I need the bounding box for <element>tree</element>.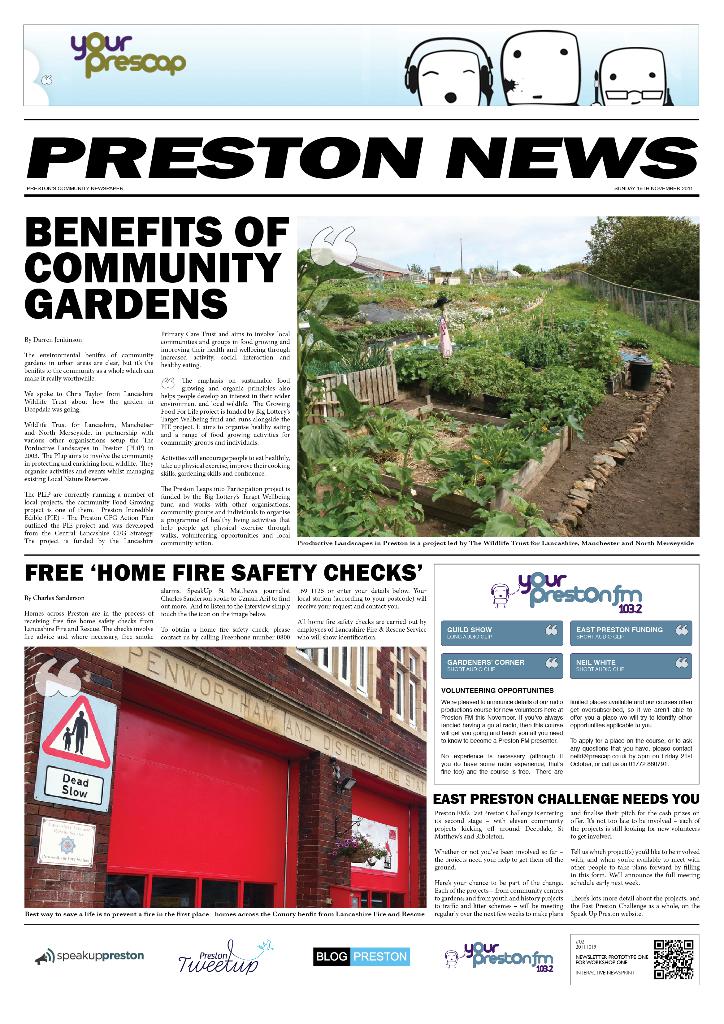
Here it is: 587, 179, 705, 323.
